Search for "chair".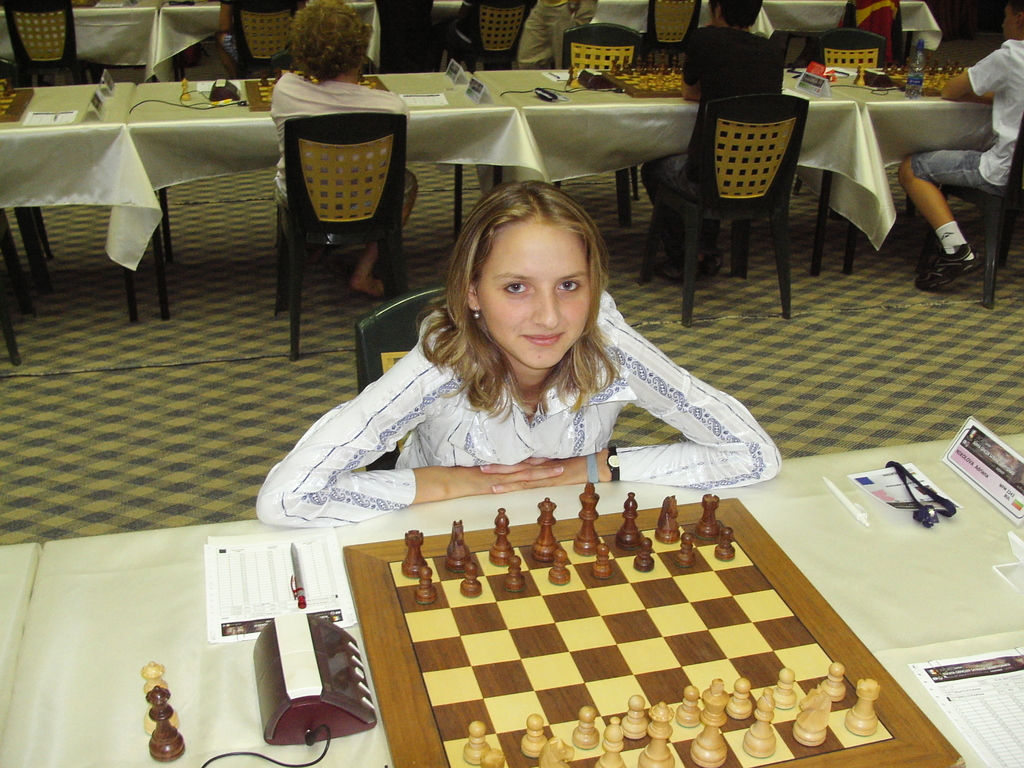
Found at crop(636, 0, 698, 65).
